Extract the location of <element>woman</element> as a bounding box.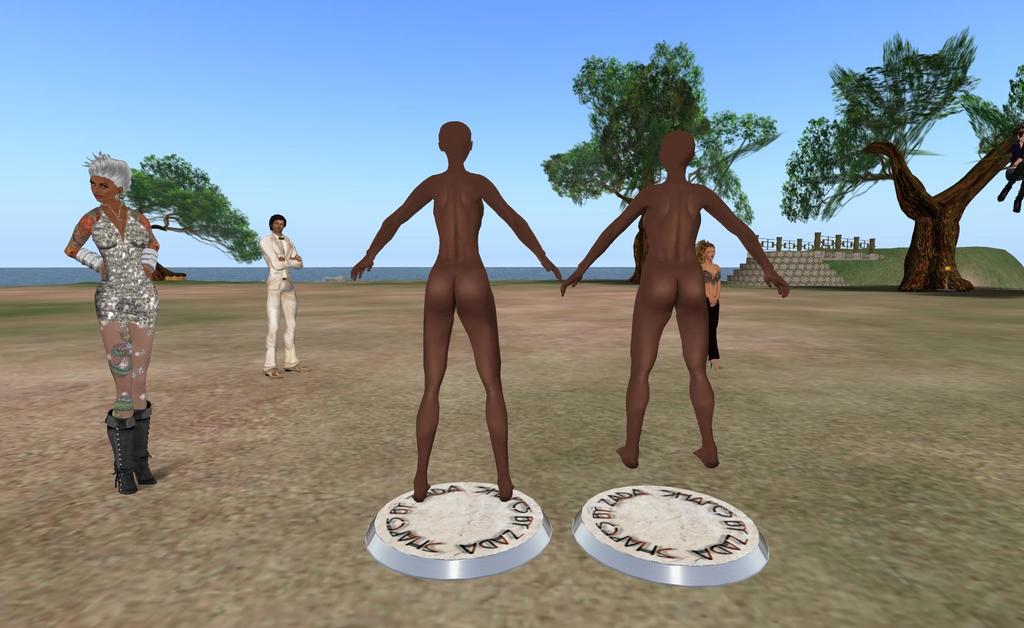
x1=694 y1=240 x2=721 y2=372.
